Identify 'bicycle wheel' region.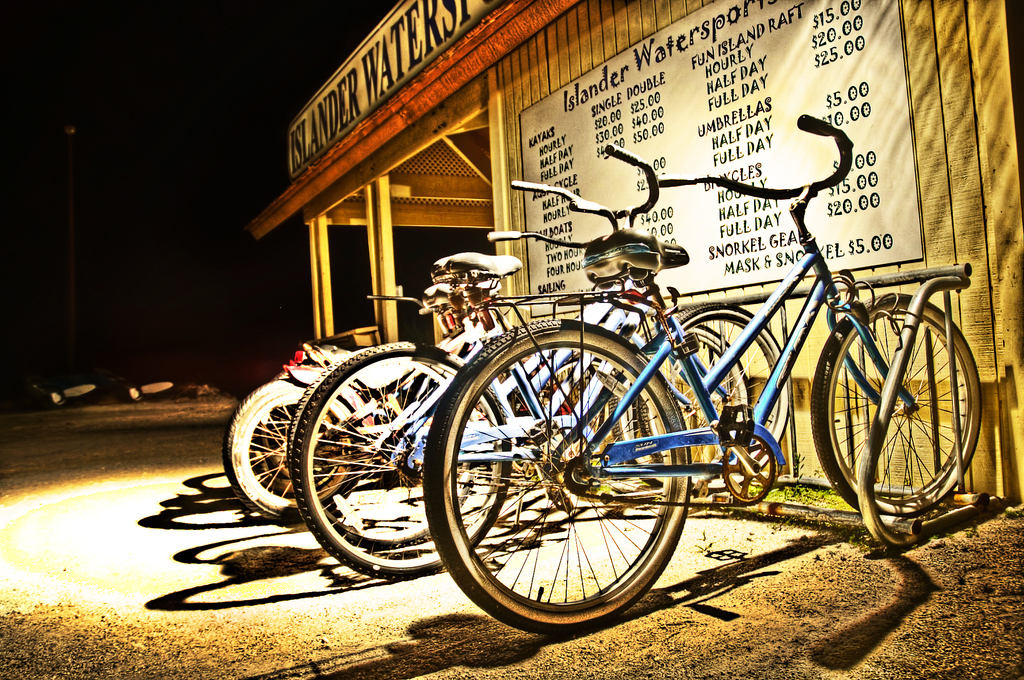
Region: region(813, 290, 984, 517).
